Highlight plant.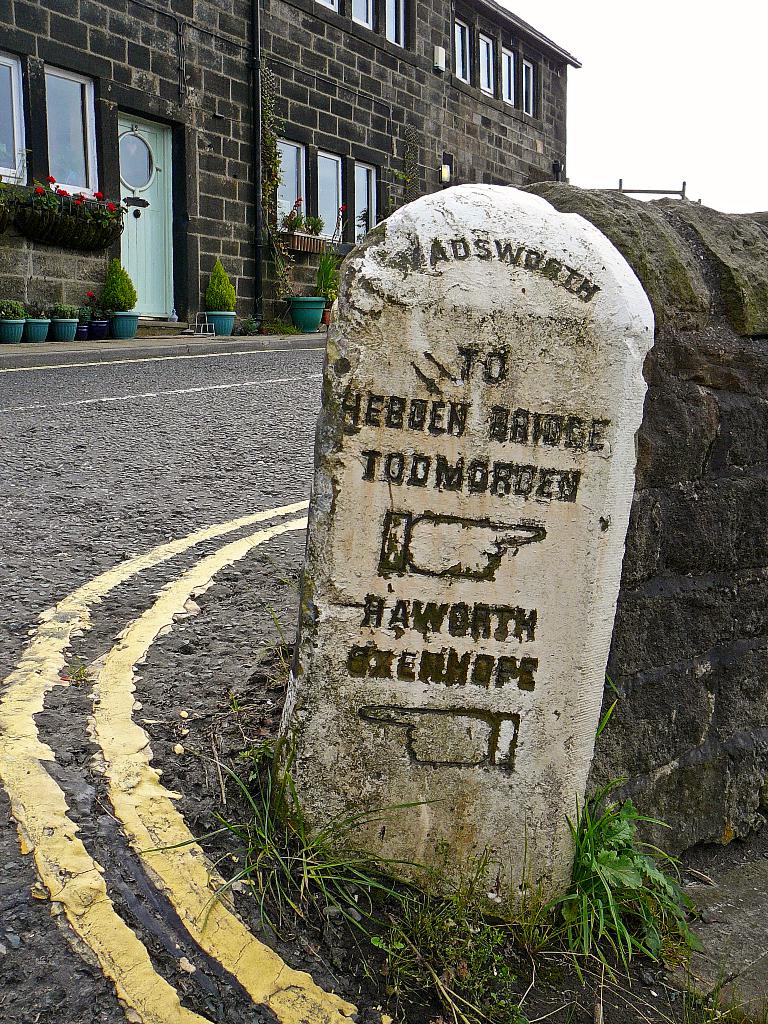
Highlighted region: bbox=[324, 204, 352, 245].
